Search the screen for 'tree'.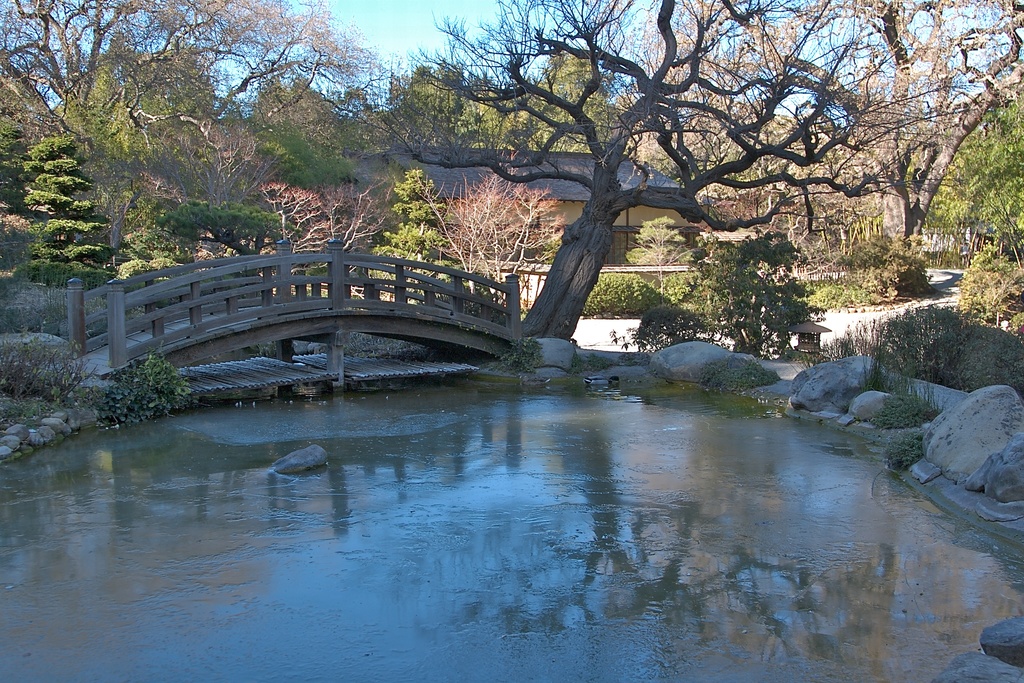
Found at left=383, top=0, right=913, bottom=347.
